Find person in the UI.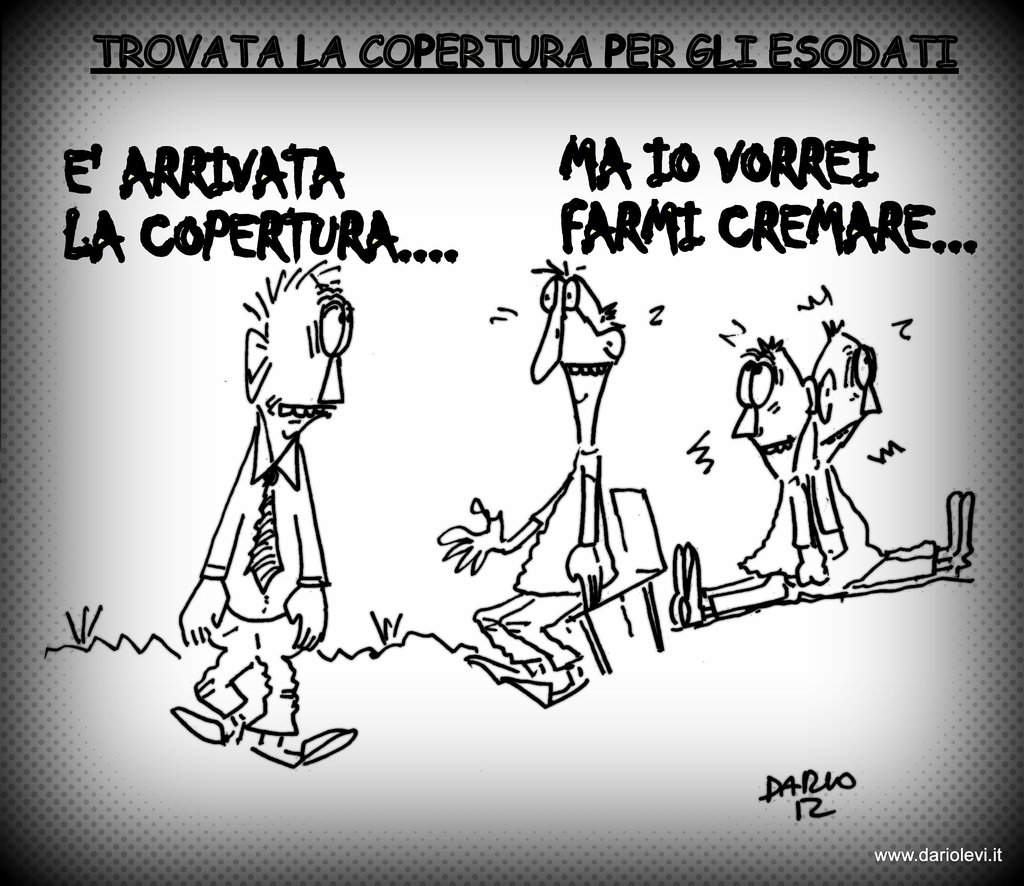
UI element at (173, 259, 365, 779).
